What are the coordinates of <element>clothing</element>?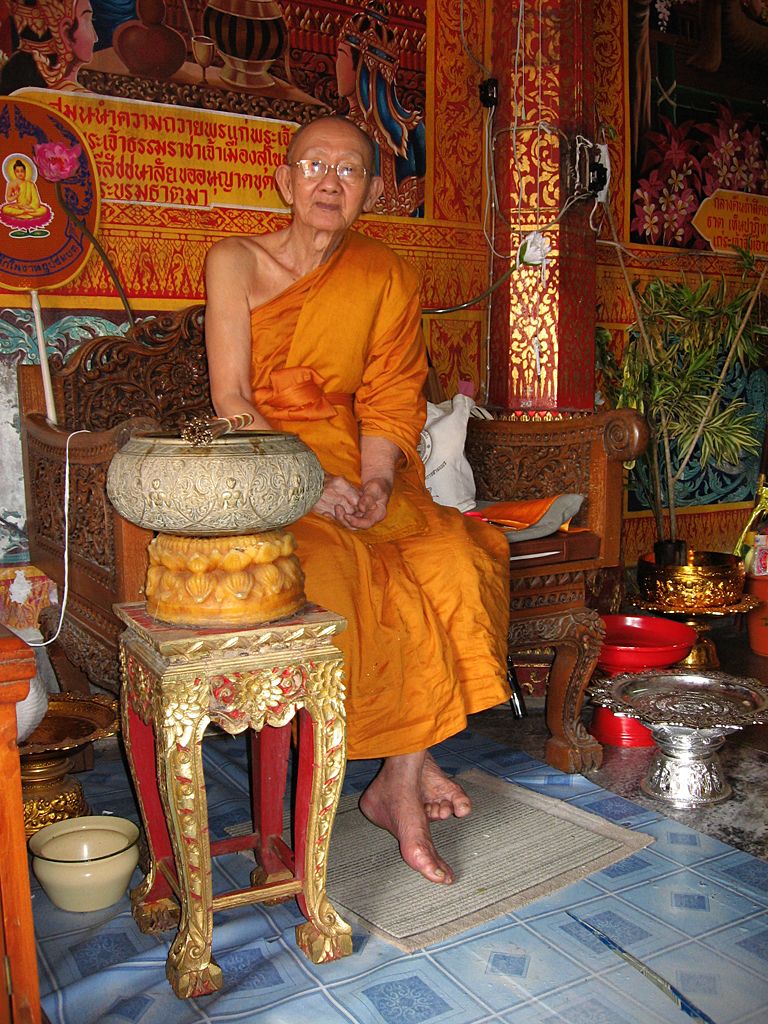
region(1, 180, 54, 221).
